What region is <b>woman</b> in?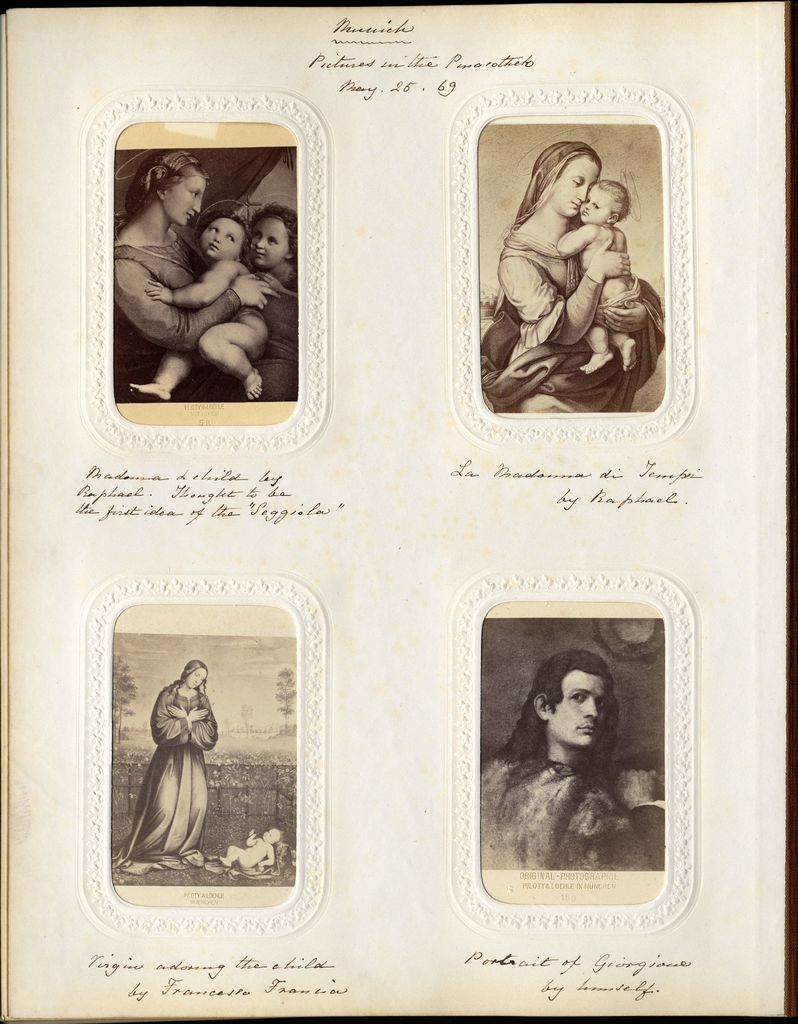
[x1=115, y1=151, x2=282, y2=403].
